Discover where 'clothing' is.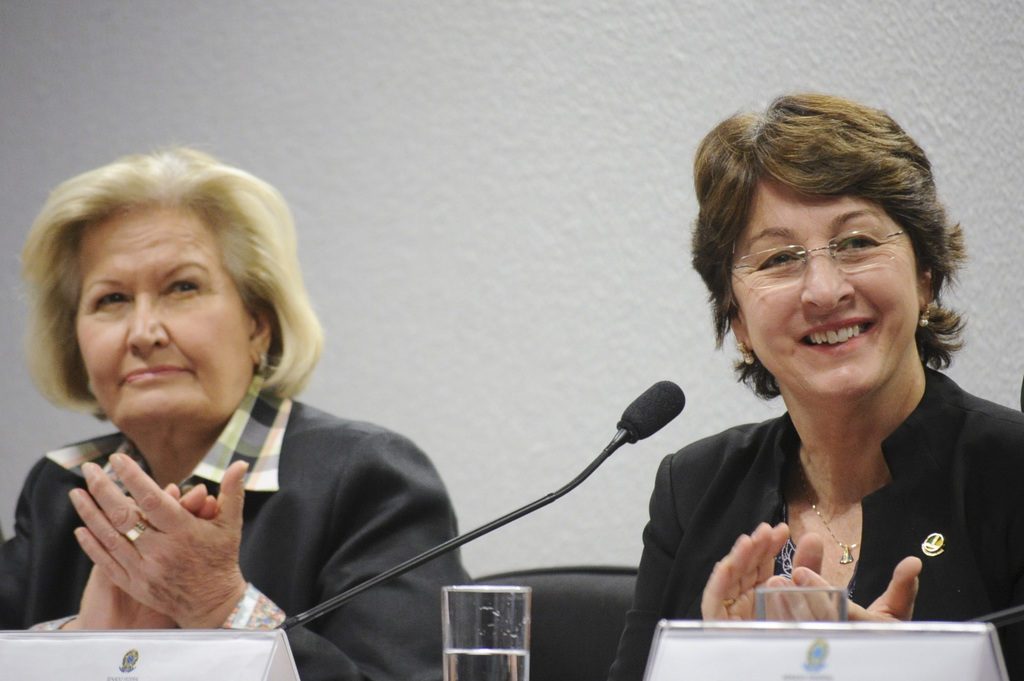
Discovered at (635, 332, 1011, 648).
